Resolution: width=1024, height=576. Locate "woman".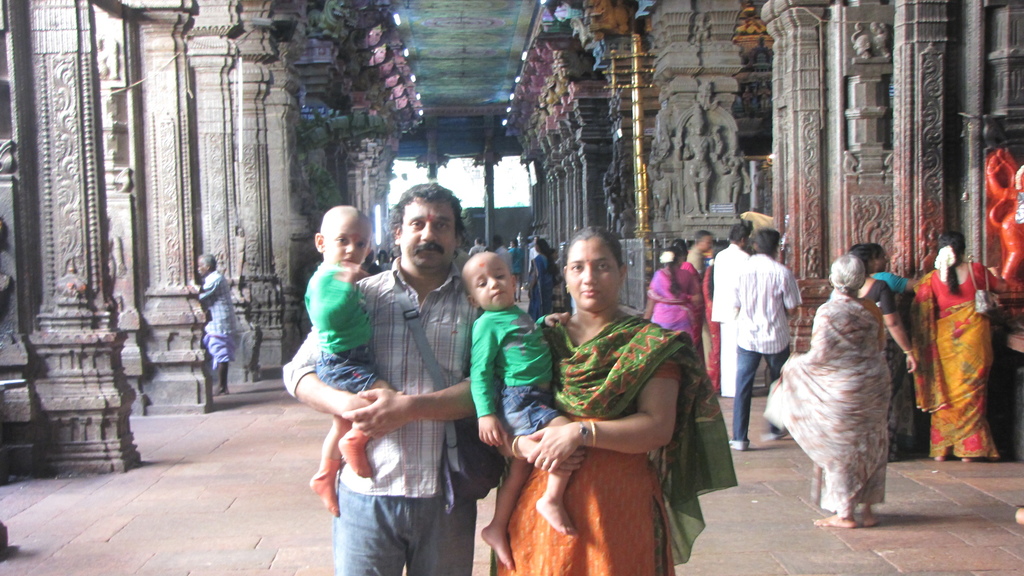
[left=869, top=238, right=925, bottom=453].
